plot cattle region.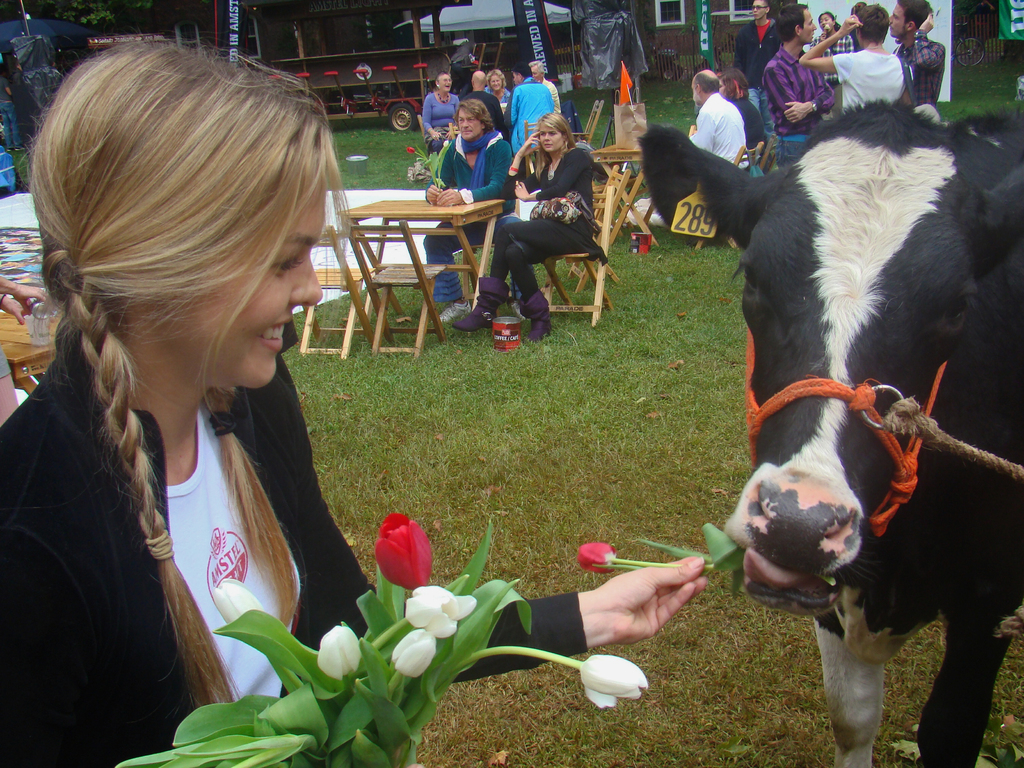
Plotted at select_region(638, 100, 1023, 767).
